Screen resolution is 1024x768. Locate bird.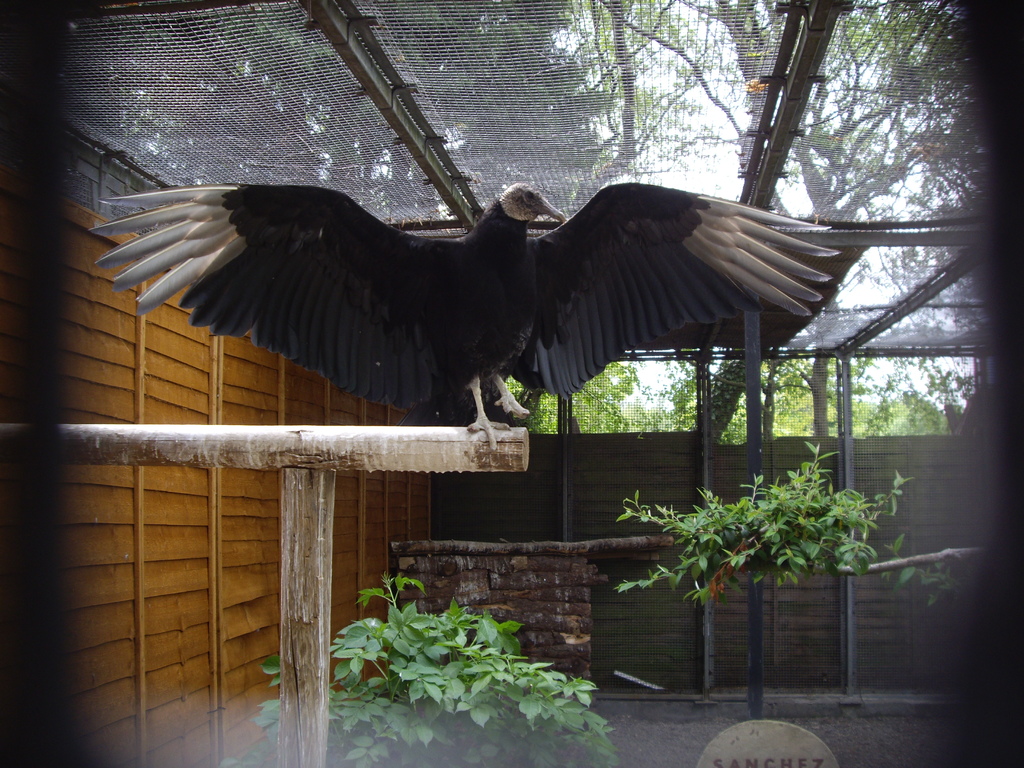
box(142, 173, 865, 455).
